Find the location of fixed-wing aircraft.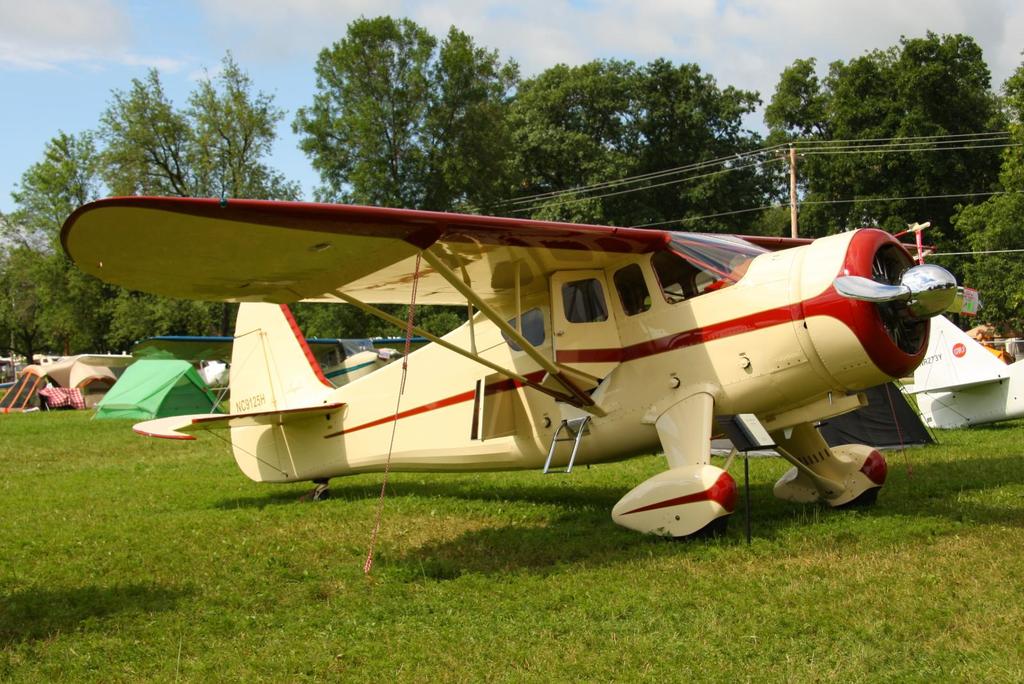
Location: [901,309,1023,428].
